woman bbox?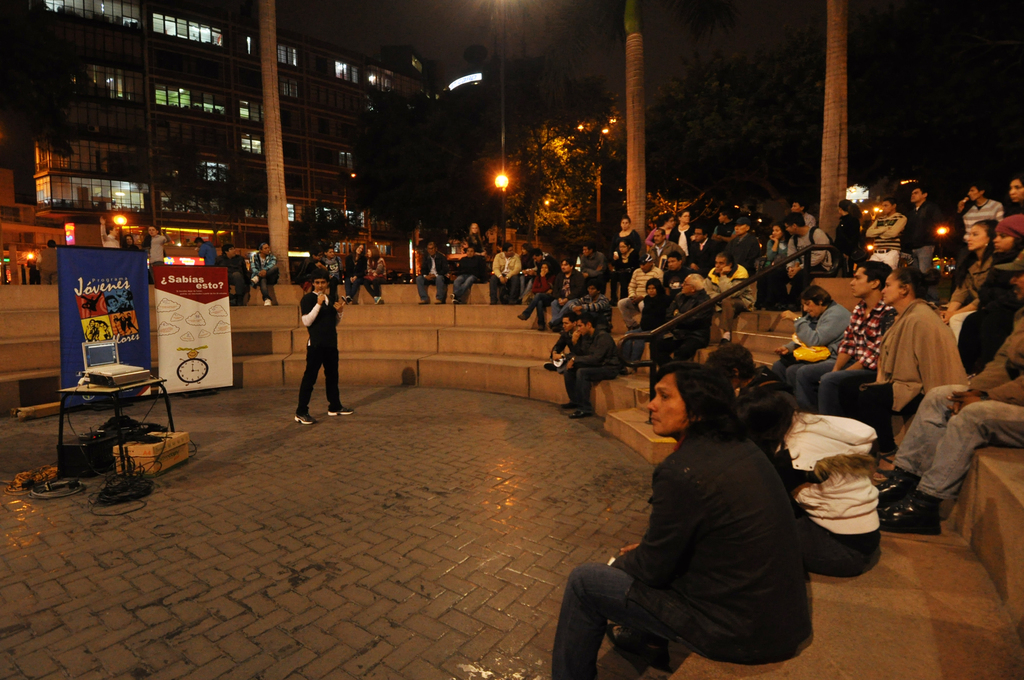
(613,215,643,252)
